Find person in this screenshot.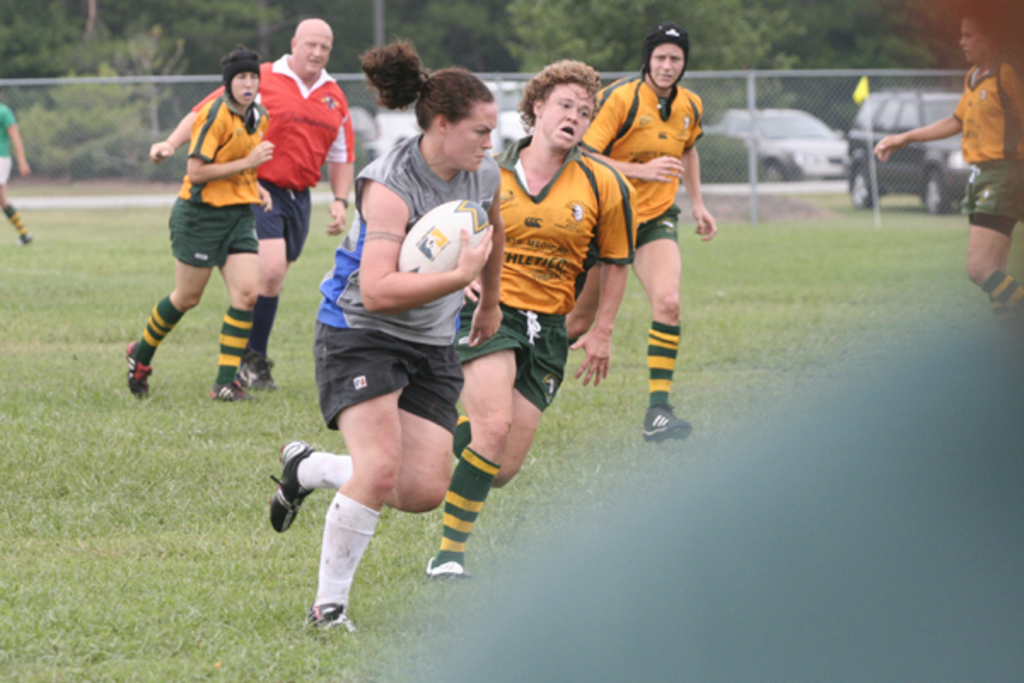
The bounding box for person is bbox(0, 89, 32, 239).
